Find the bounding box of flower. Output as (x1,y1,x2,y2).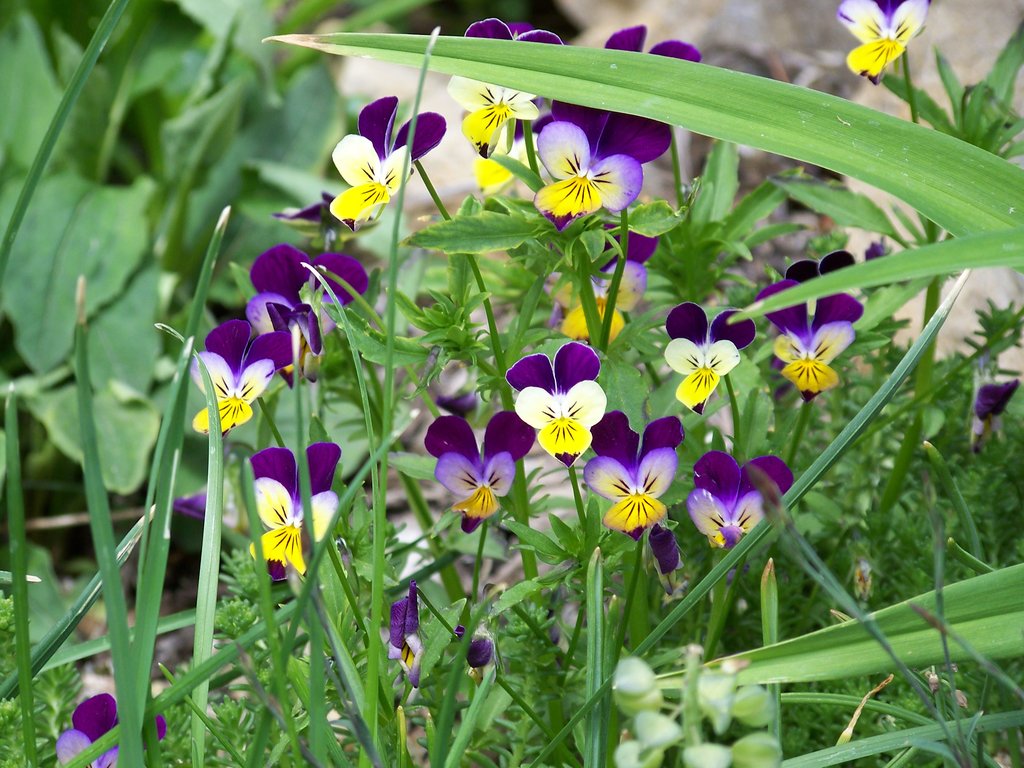
(444,26,566,148).
